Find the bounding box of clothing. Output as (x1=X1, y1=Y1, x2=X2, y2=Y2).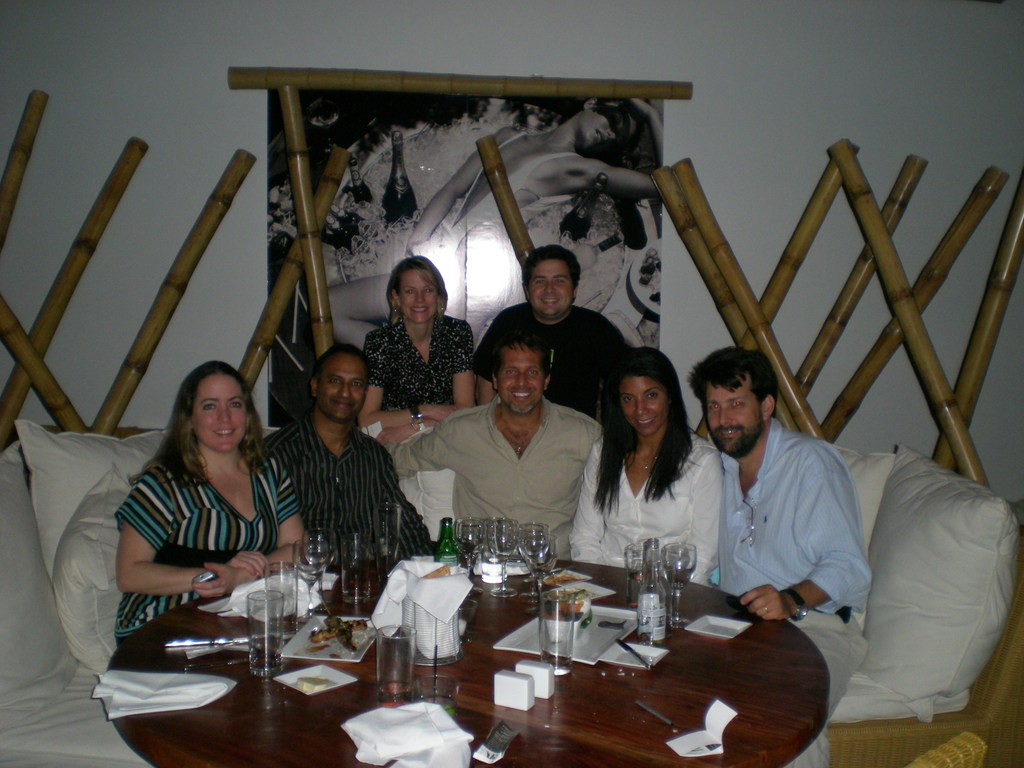
(x1=725, y1=419, x2=865, y2=767).
